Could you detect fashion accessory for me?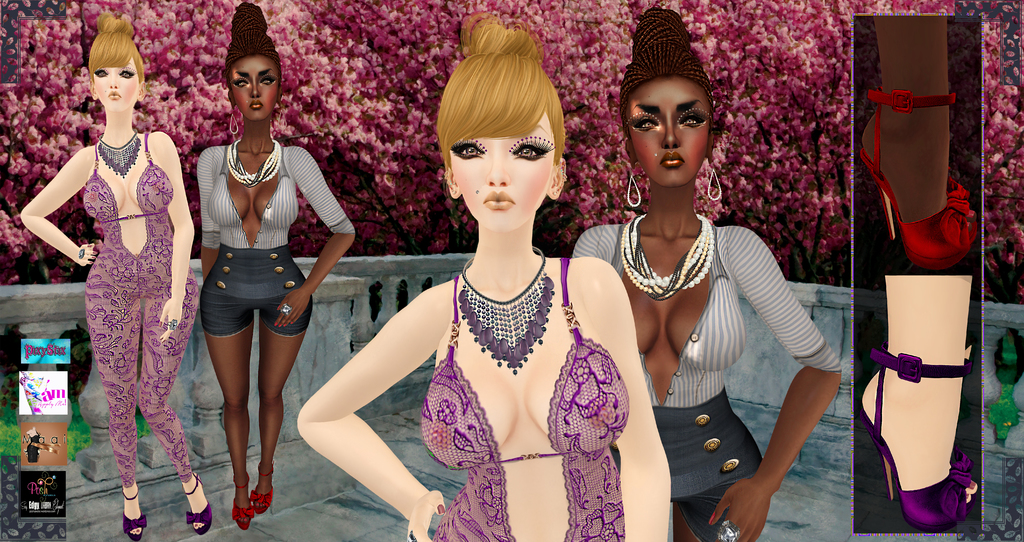
Detection result: crop(87, 83, 100, 99).
